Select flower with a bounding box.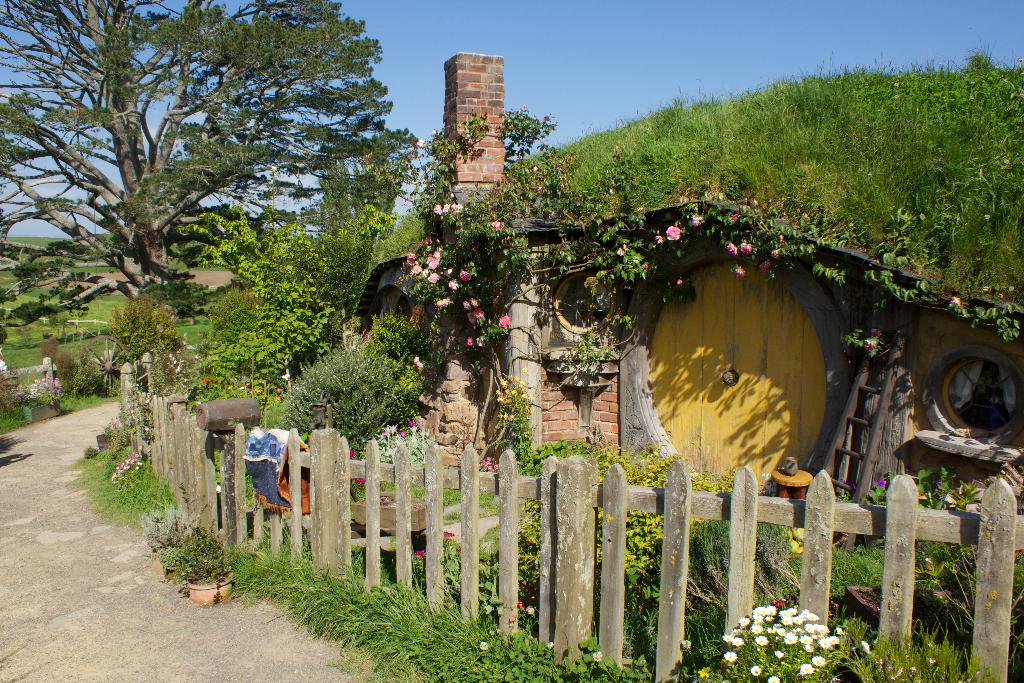
region(799, 664, 820, 680).
